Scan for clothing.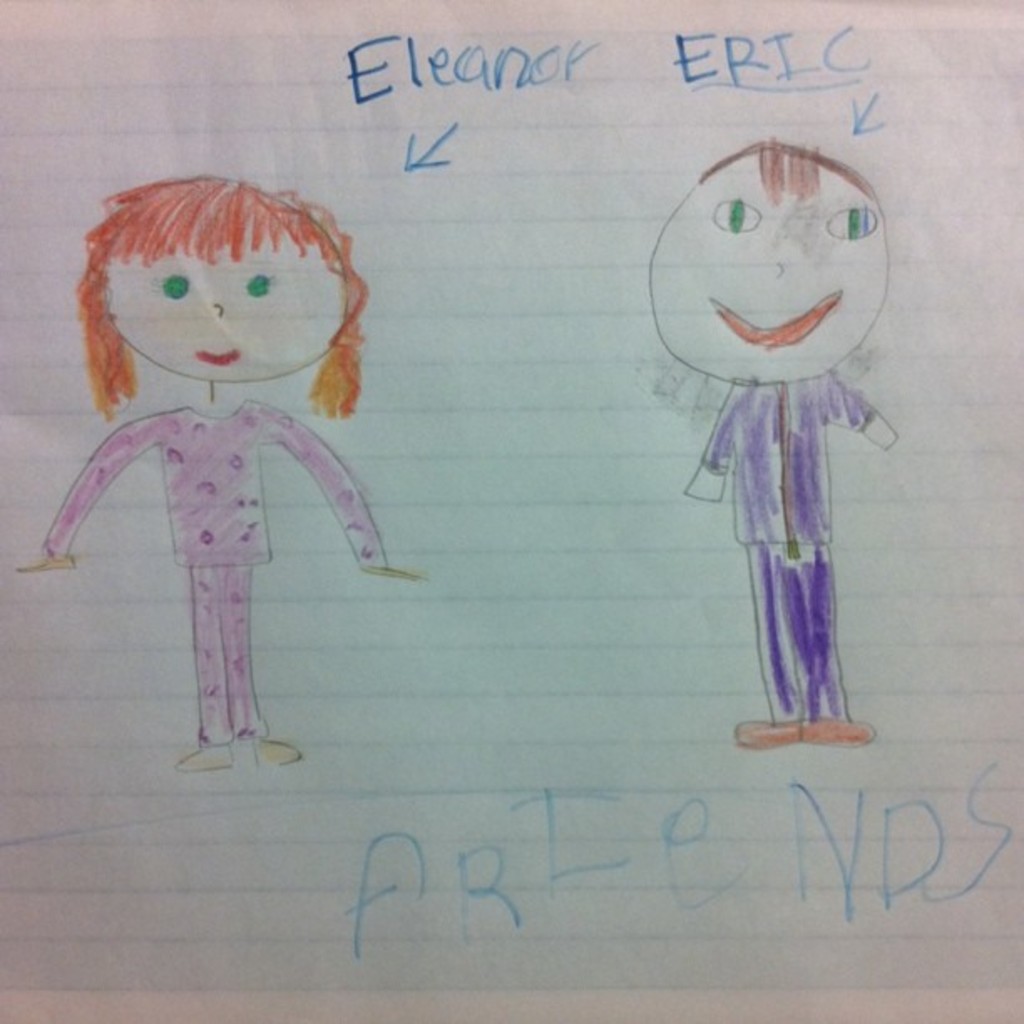
Scan result: 699:368:882:724.
